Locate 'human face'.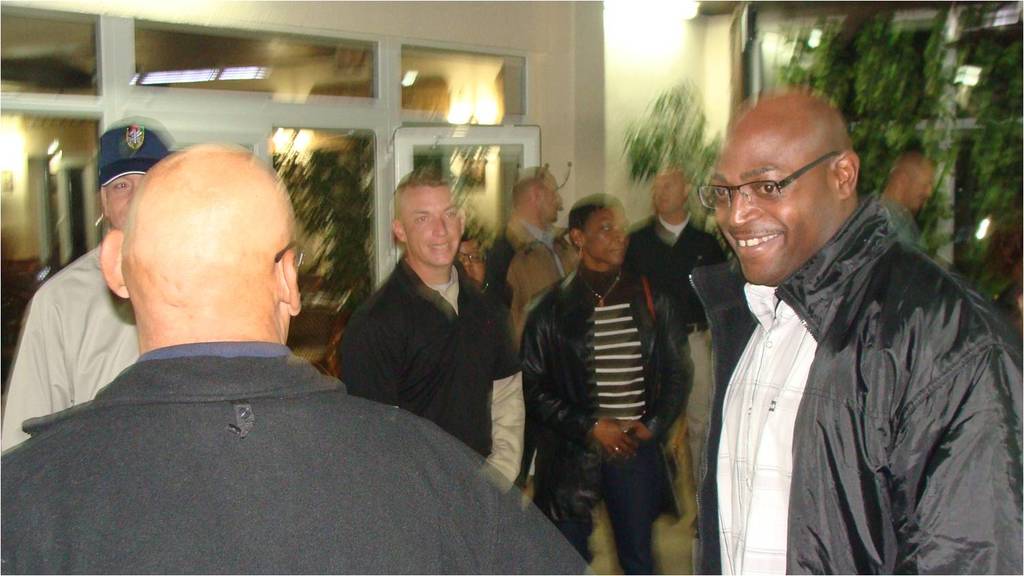
Bounding box: <bbox>582, 204, 630, 267</bbox>.
